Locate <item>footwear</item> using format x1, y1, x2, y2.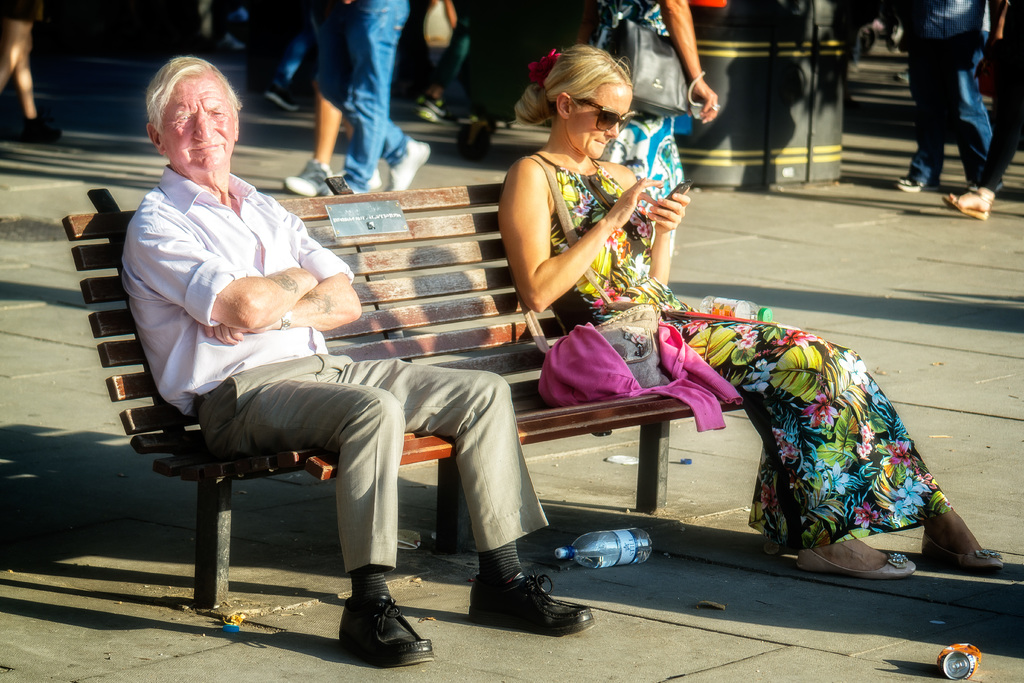
386, 134, 451, 199.
